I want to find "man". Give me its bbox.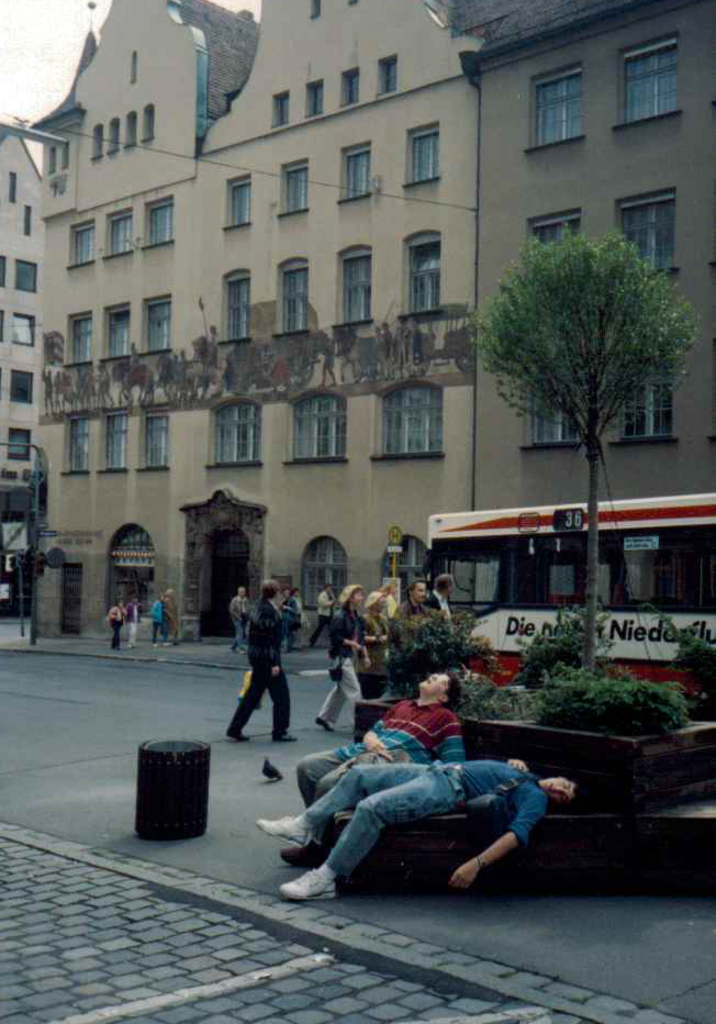
l=295, t=671, r=465, b=803.
